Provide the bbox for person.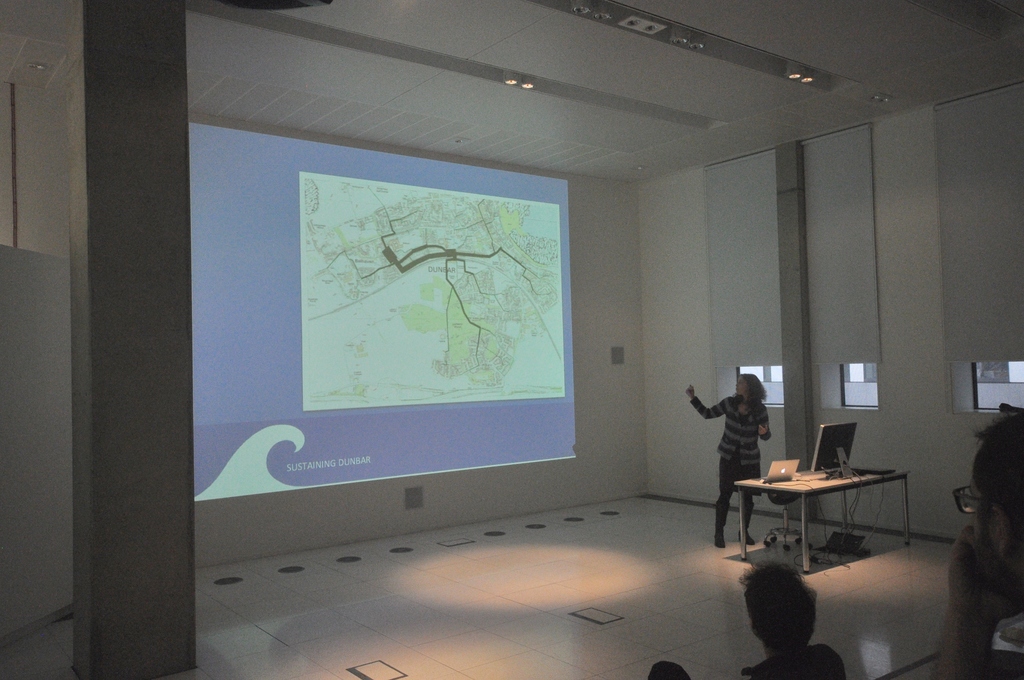
bbox(649, 565, 849, 679).
